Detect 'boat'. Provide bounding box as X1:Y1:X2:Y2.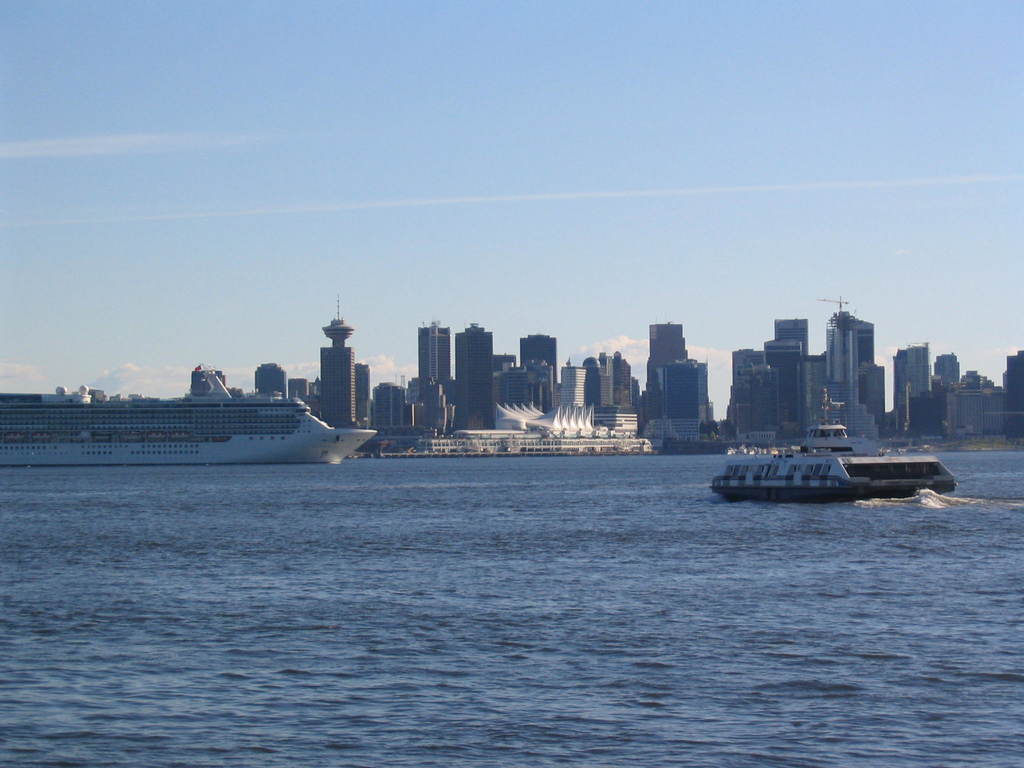
720:420:970:502.
